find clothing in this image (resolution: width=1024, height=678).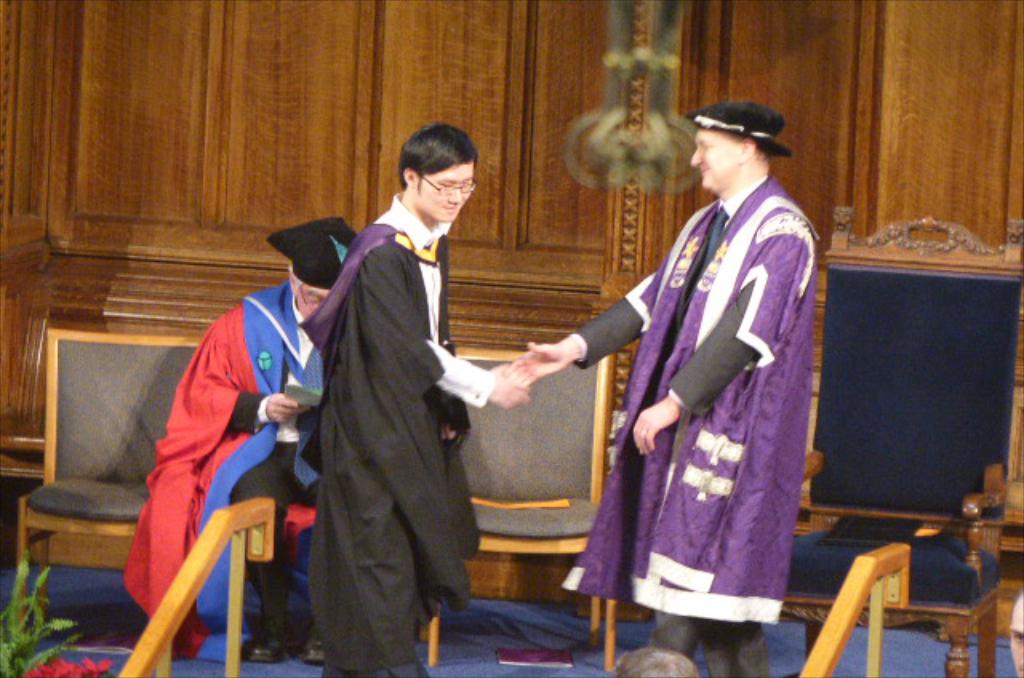
562,171,821,676.
